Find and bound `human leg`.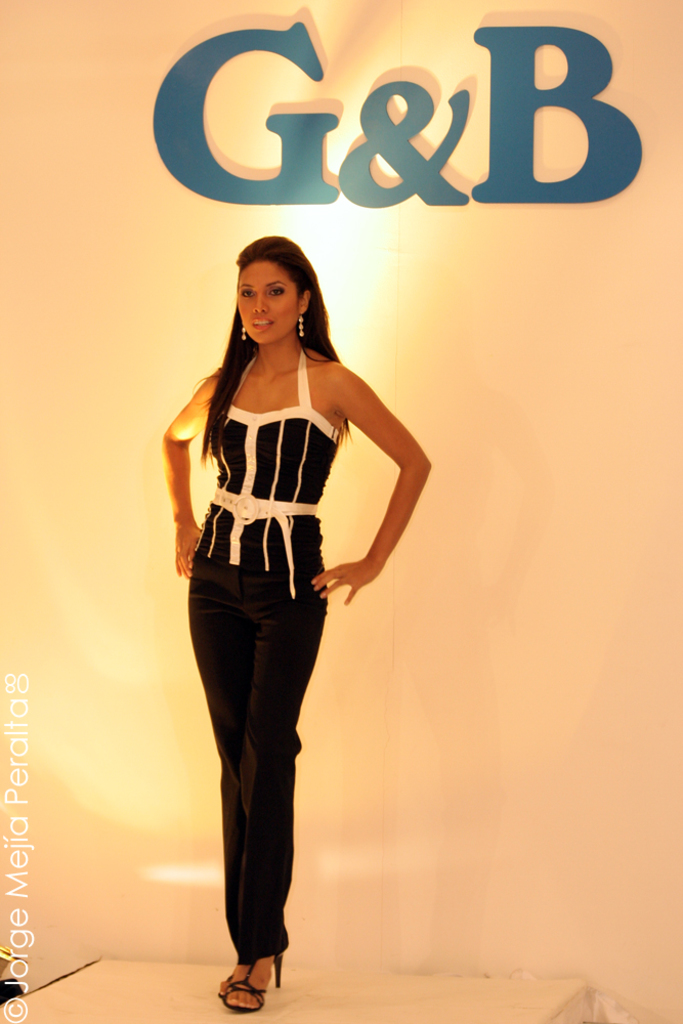
Bound: 185:567:252:995.
